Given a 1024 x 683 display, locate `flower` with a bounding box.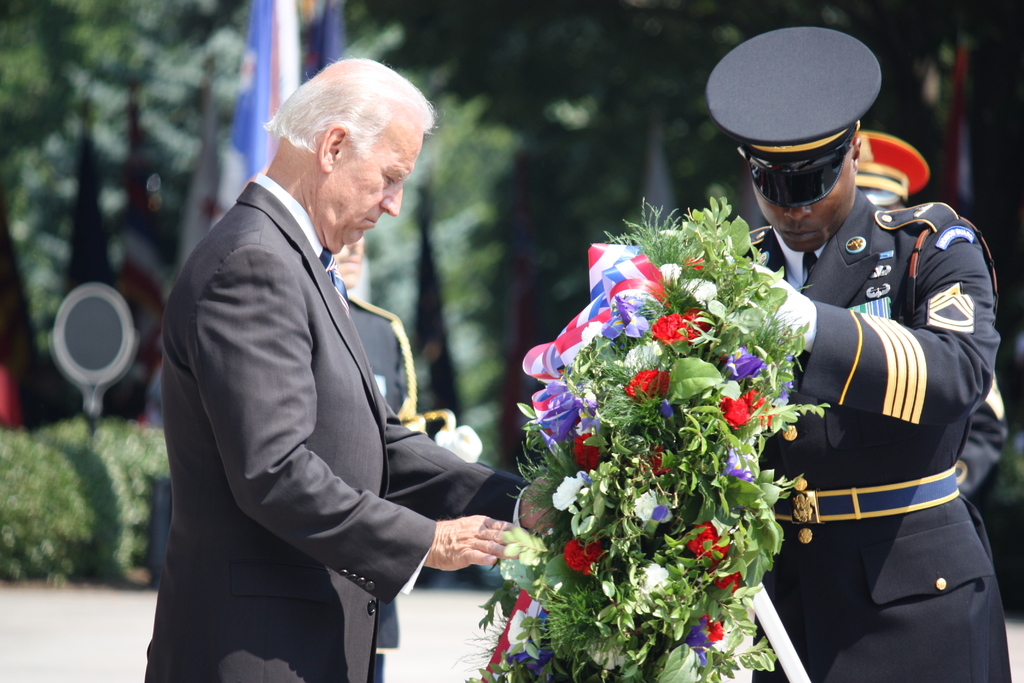
Located: box(642, 441, 669, 478).
